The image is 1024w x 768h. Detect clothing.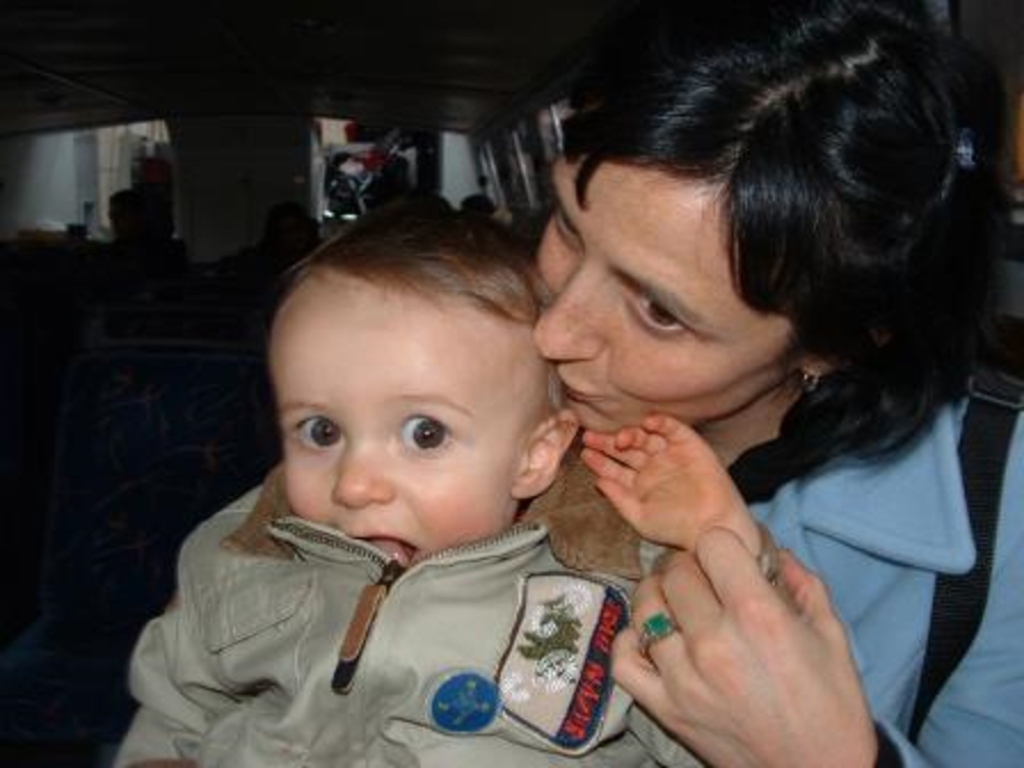
Detection: {"x1": 87, "y1": 395, "x2": 665, "y2": 745}.
